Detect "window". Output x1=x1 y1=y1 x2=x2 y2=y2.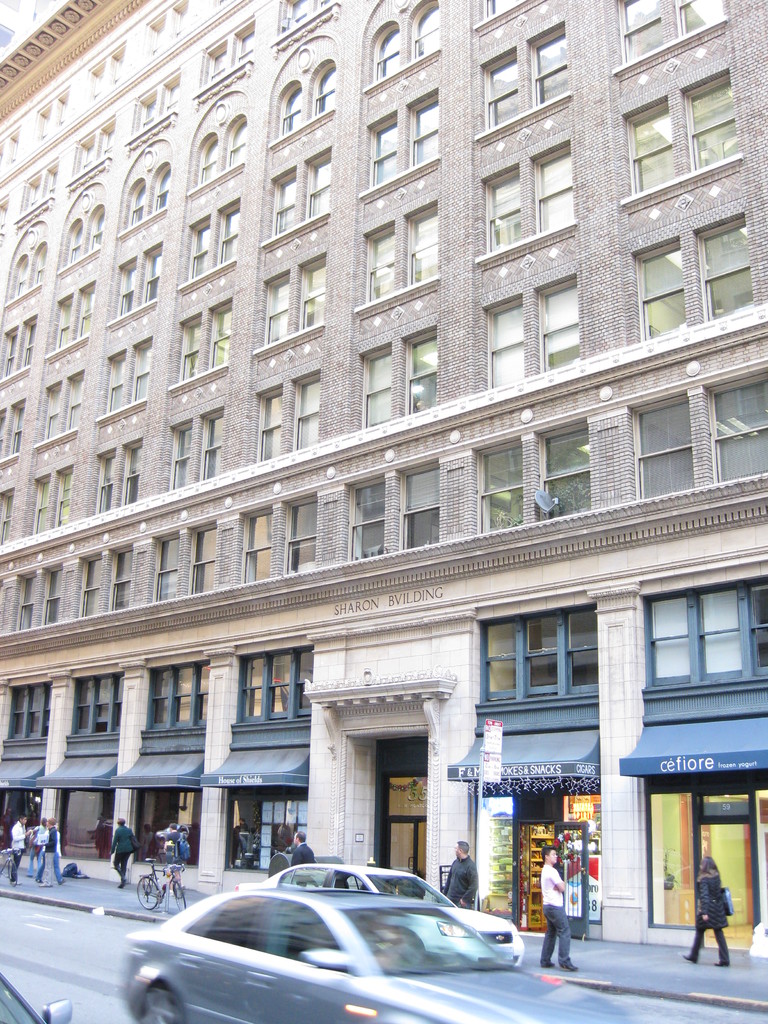
x1=107 y1=357 x2=126 y2=413.
